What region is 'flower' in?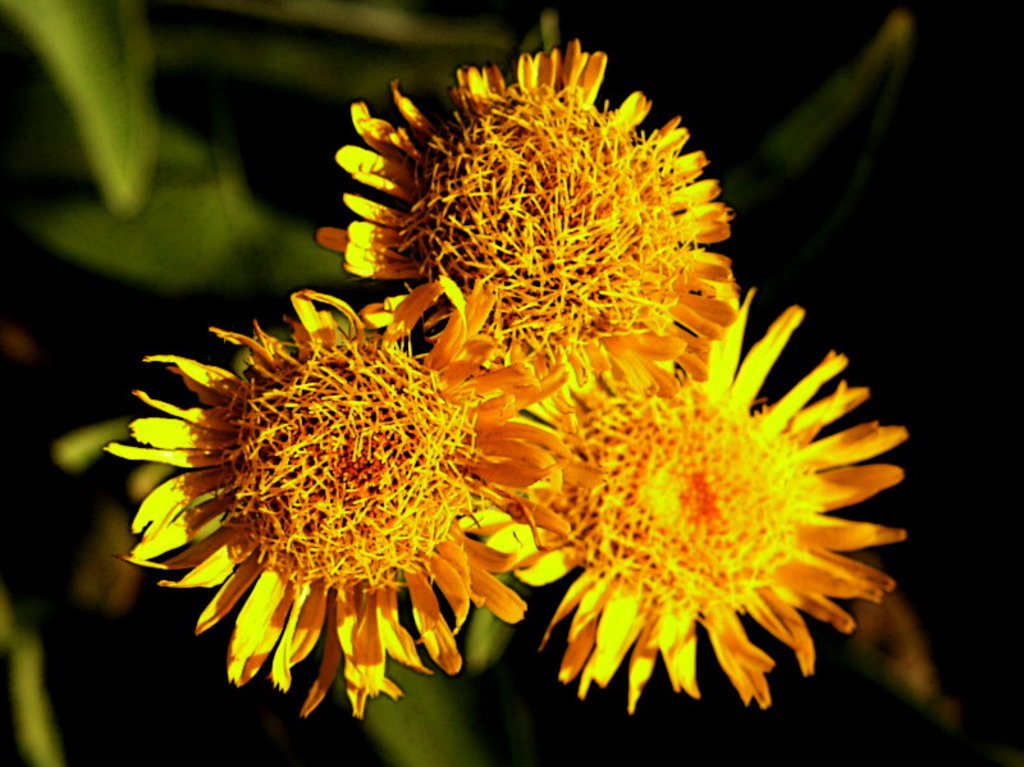
select_region(474, 264, 910, 709).
